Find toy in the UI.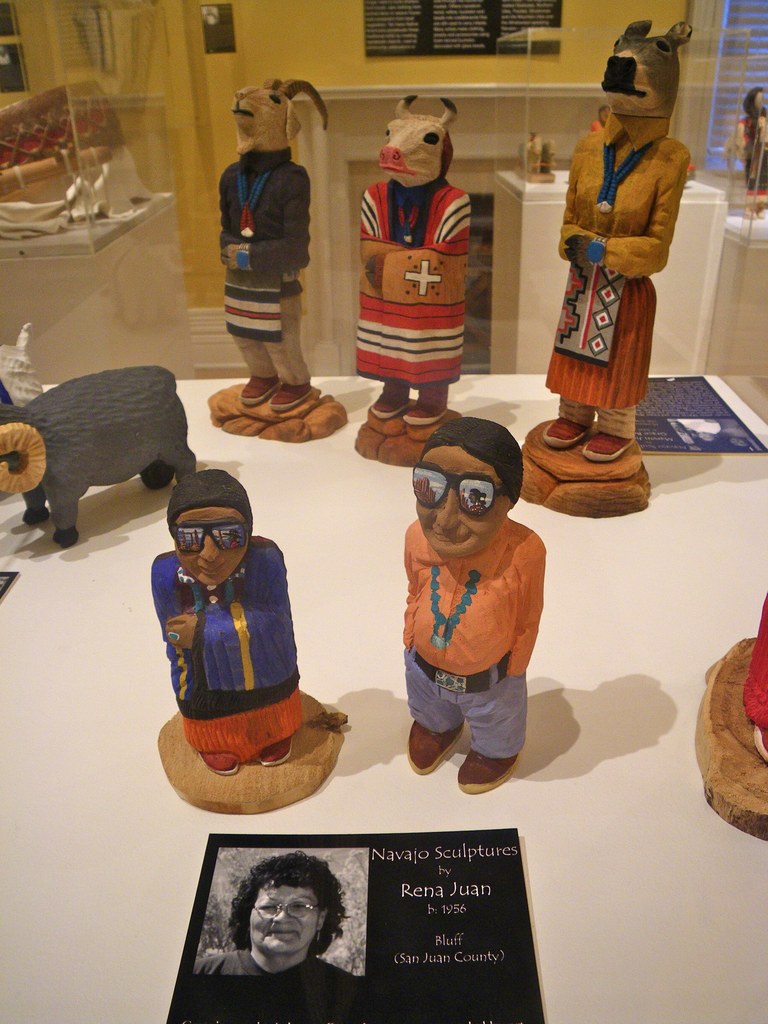
UI element at (left=392, top=417, right=547, bottom=796).
